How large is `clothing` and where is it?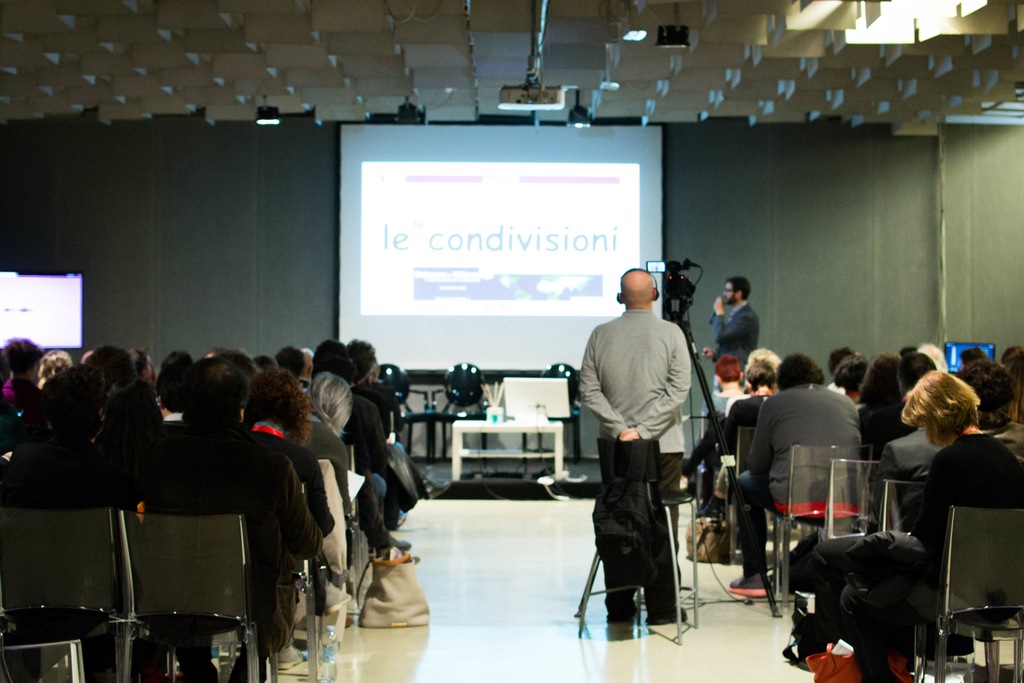
Bounding box: bbox=(732, 384, 865, 575).
